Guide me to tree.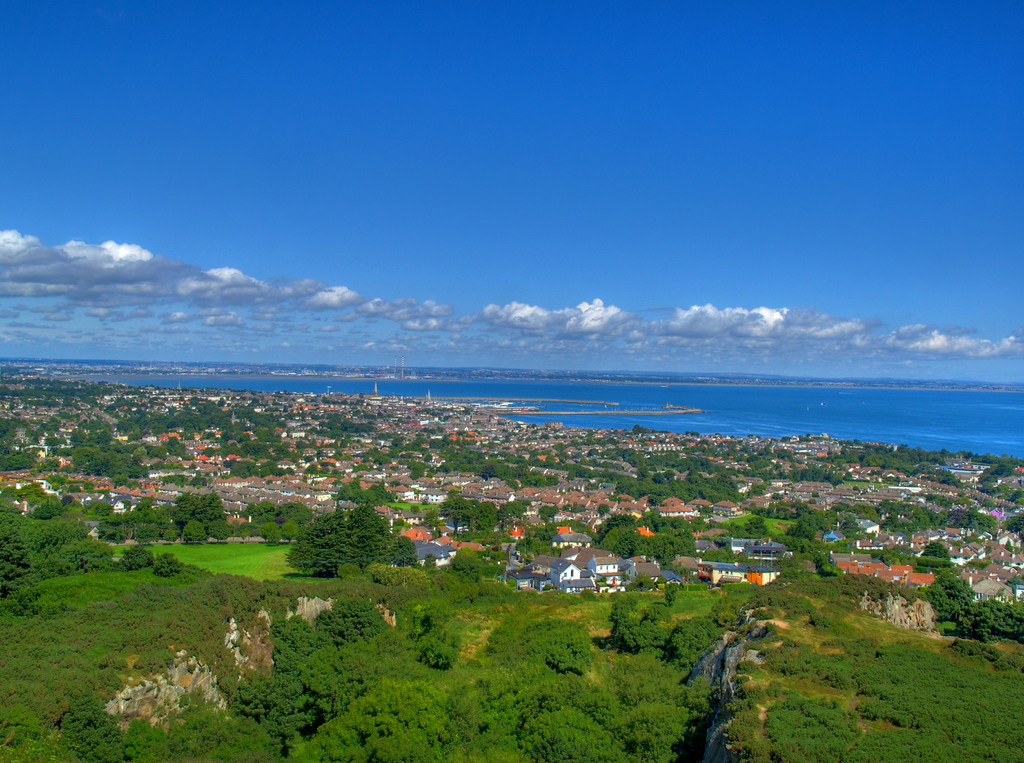
Guidance: {"x1": 410, "y1": 464, "x2": 424, "y2": 480}.
